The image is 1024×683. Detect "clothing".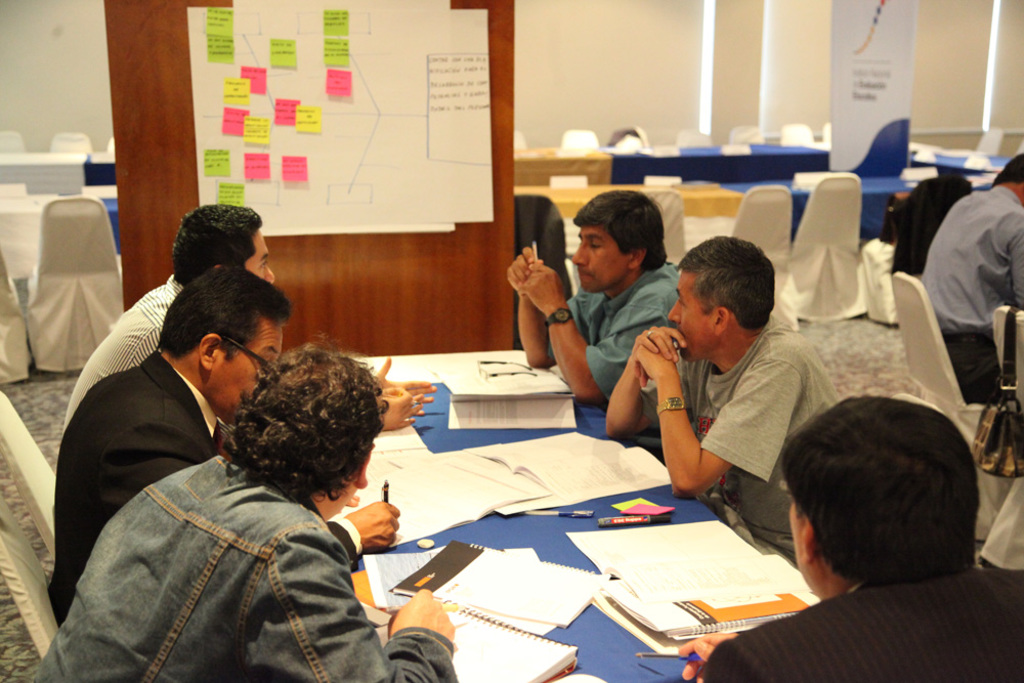
Detection: (32, 457, 458, 682).
